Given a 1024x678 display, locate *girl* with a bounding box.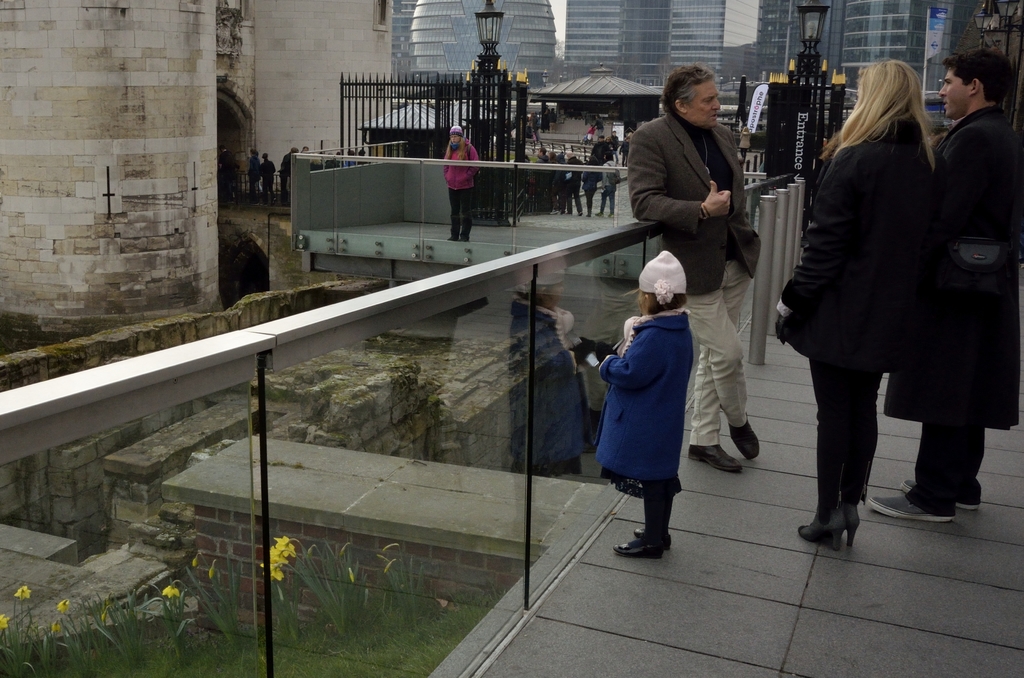
Located: box(441, 121, 483, 239).
